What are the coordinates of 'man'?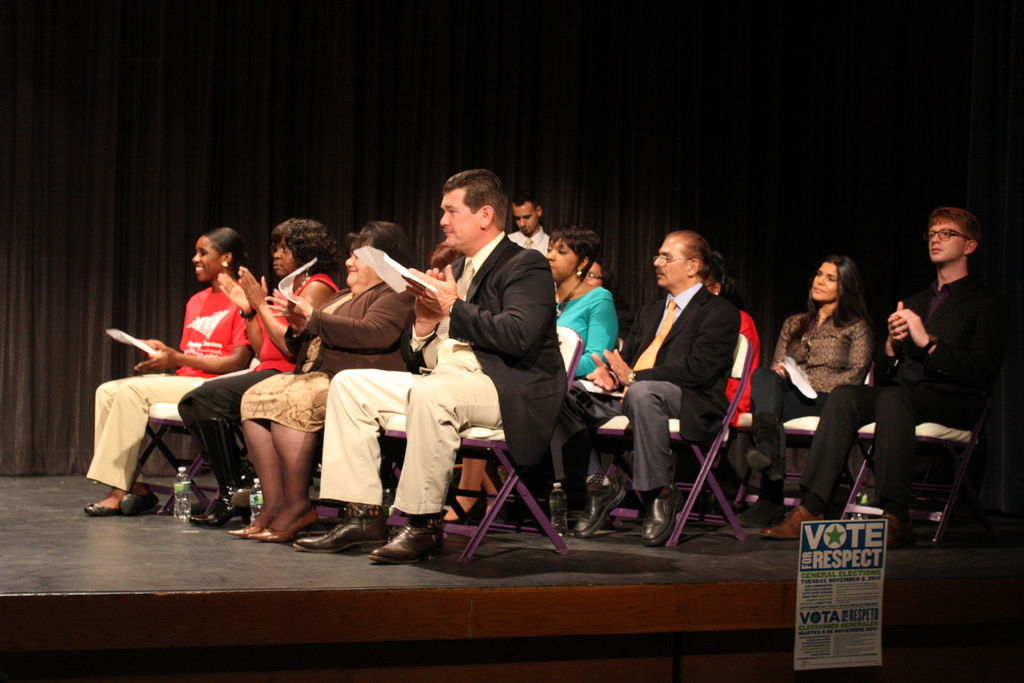
region(564, 231, 740, 546).
